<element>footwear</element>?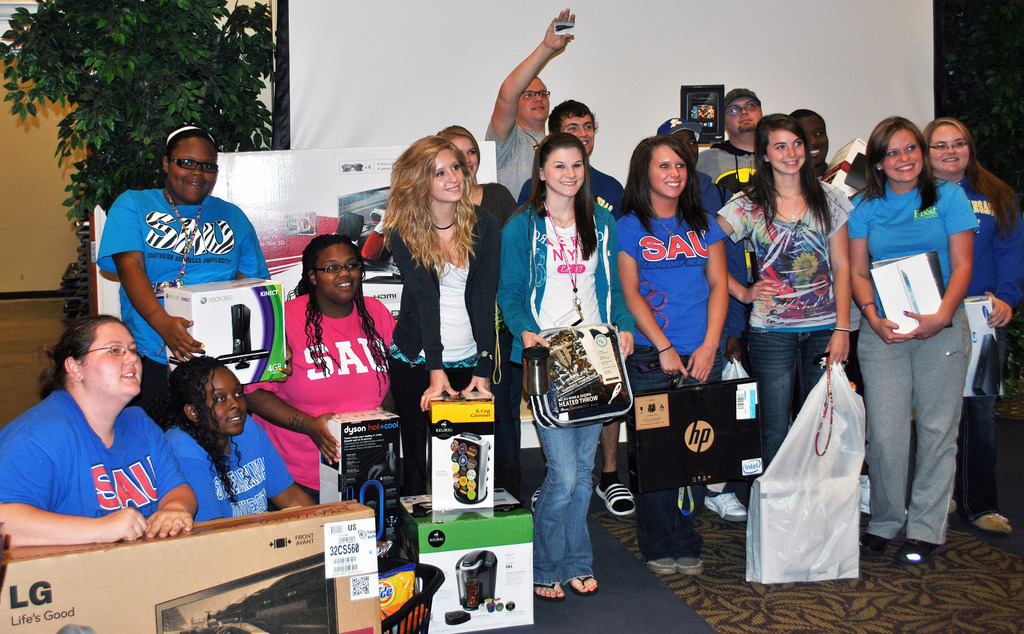
(left=673, top=555, right=705, bottom=576)
